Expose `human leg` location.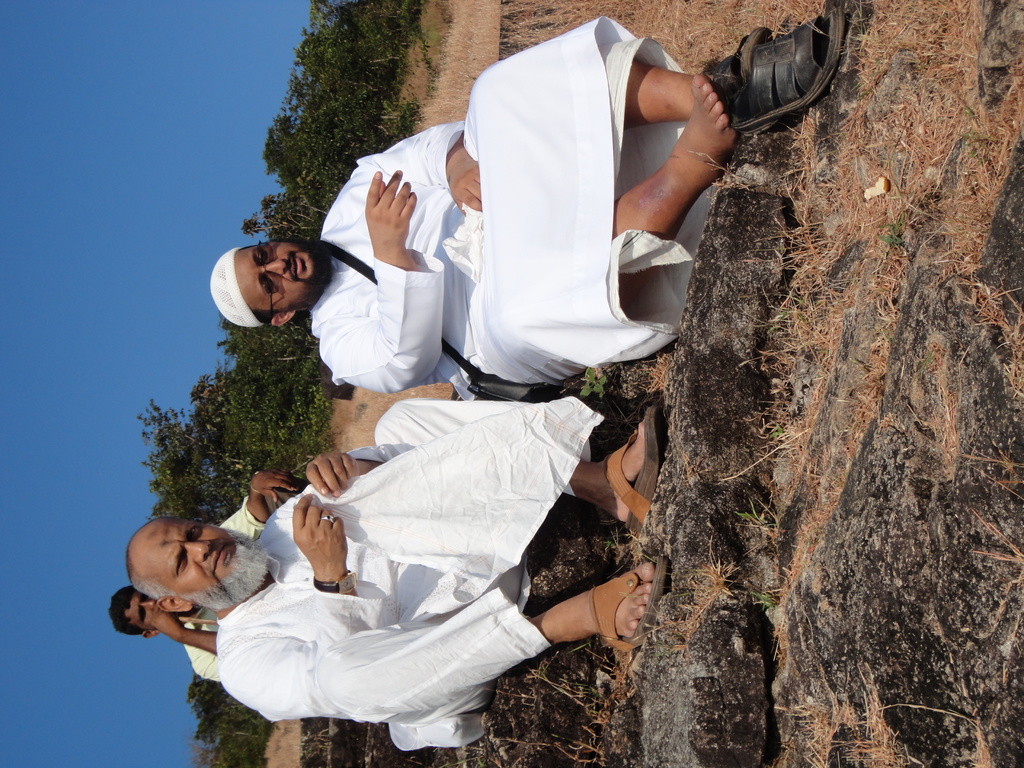
Exposed at locate(534, 561, 653, 657).
